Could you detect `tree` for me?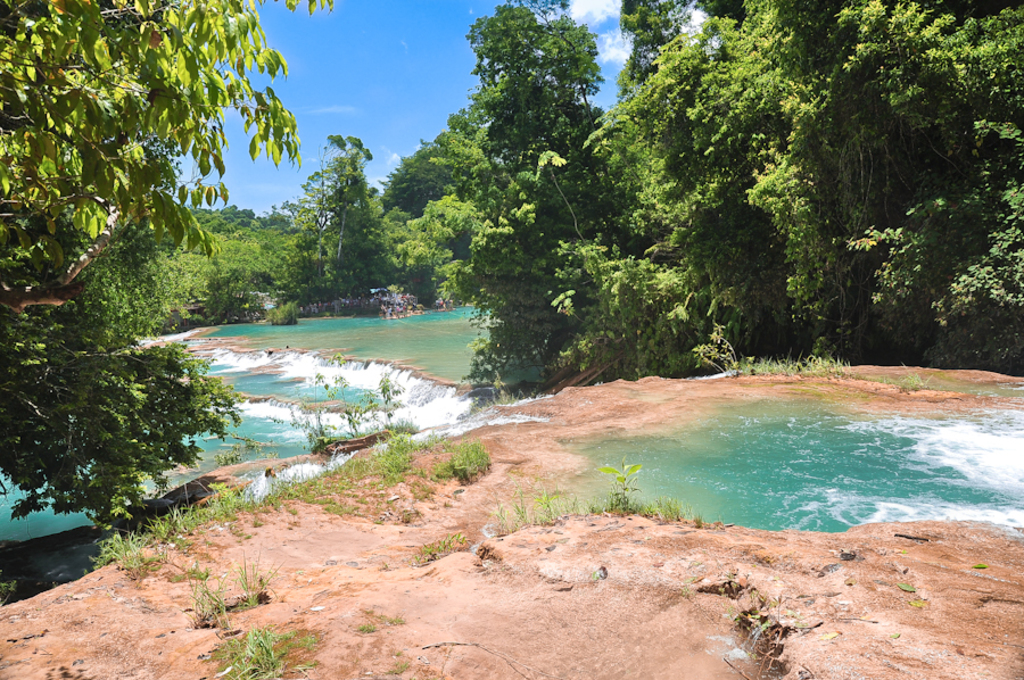
Detection result: l=439, t=5, r=627, b=265.
